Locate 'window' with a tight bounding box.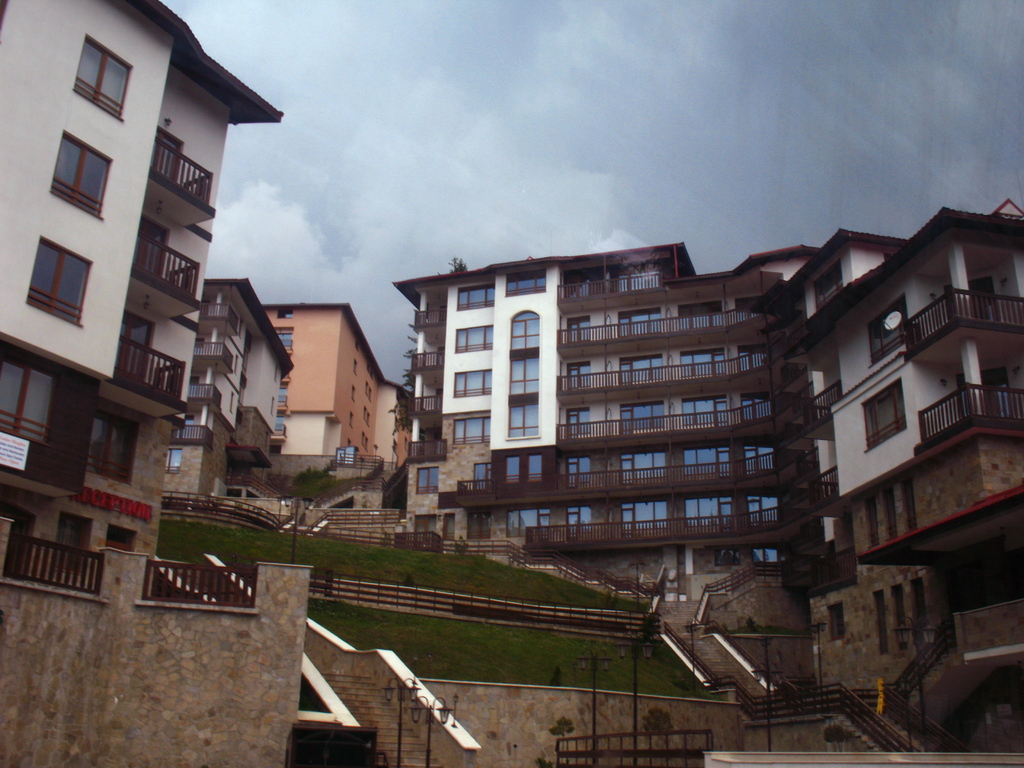
x1=741 y1=394 x2=769 y2=419.
